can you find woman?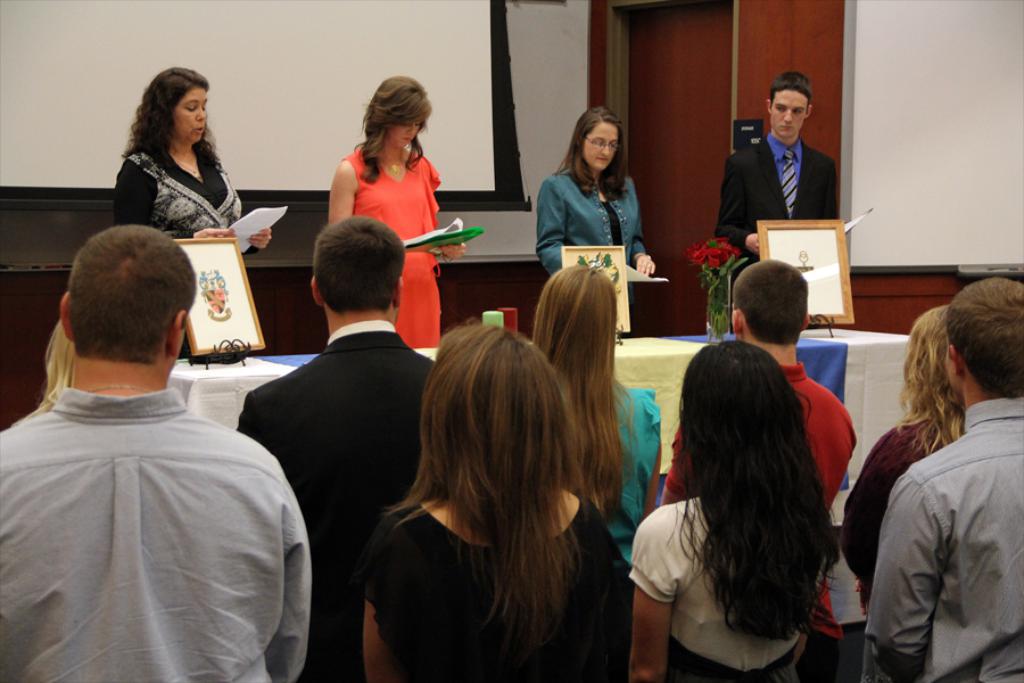
Yes, bounding box: BBox(528, 246, 676, 602).
